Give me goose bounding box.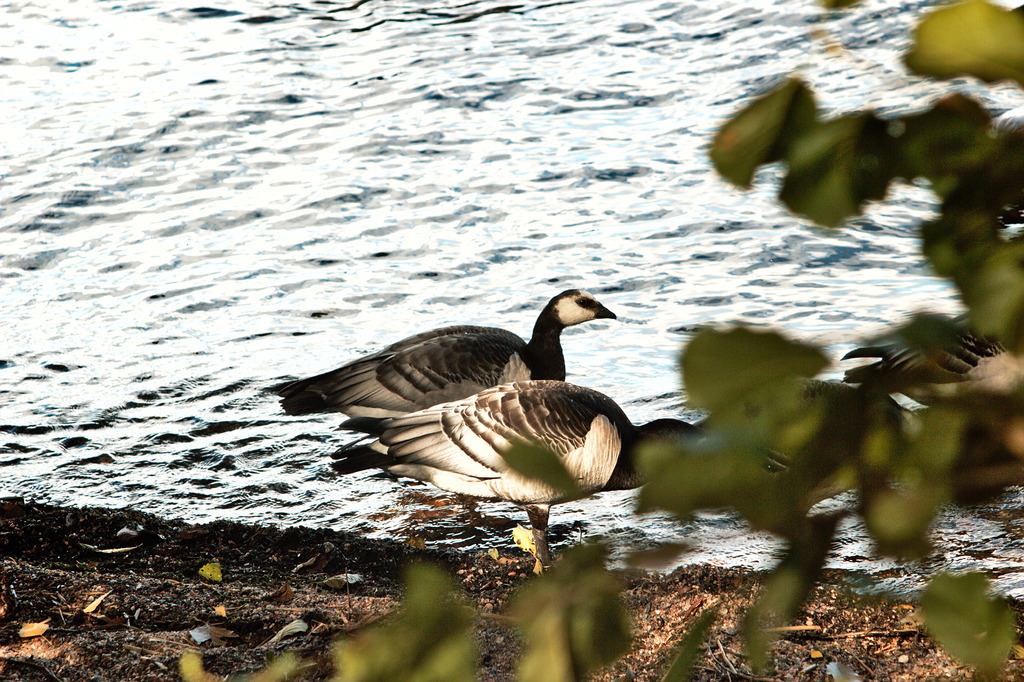
329:383:690:578.
